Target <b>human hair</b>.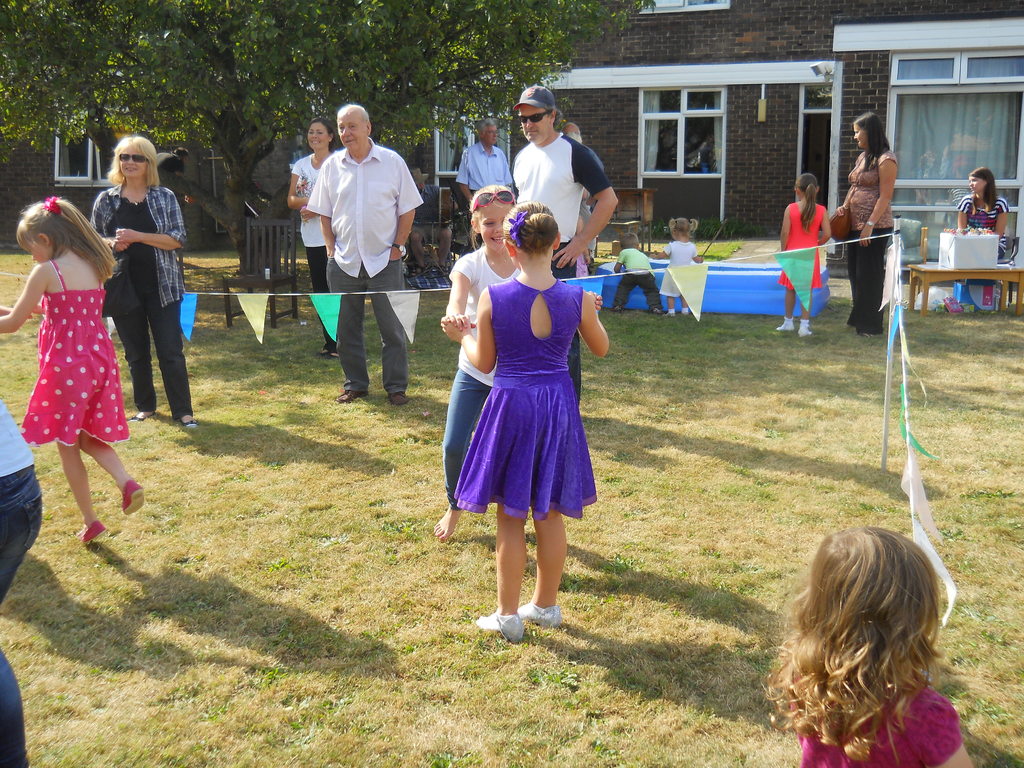
Target region: bbox=[338, 103, 371, 118].
